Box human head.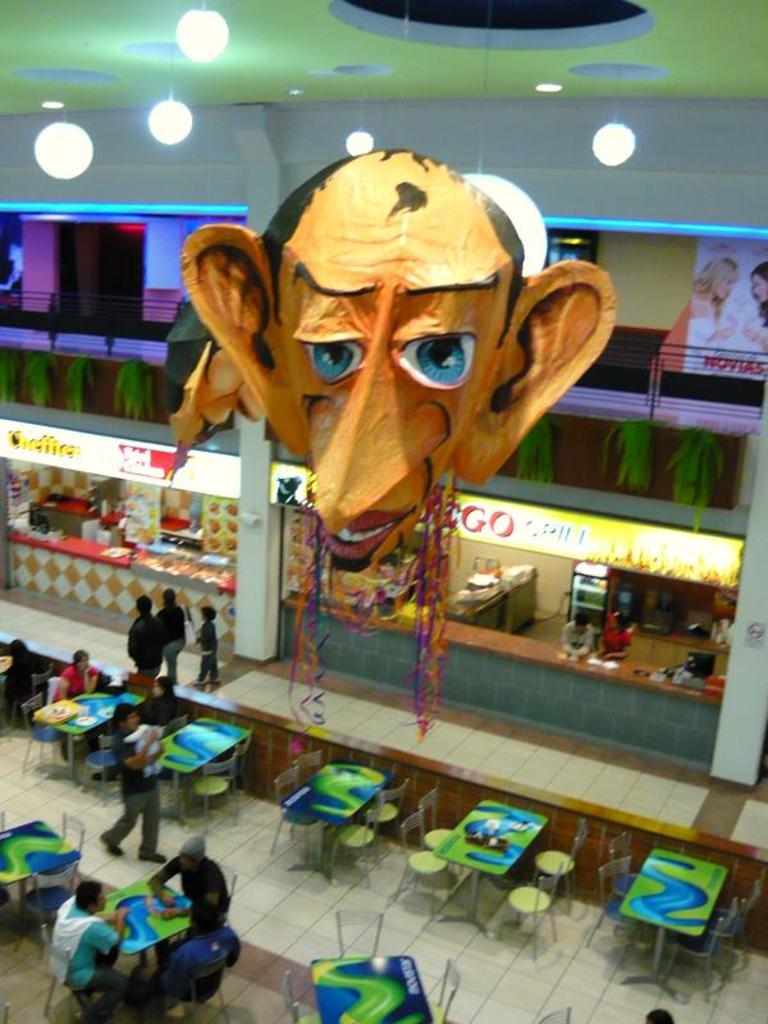
<bbox>114, 703, 147, 730</bbox>.
